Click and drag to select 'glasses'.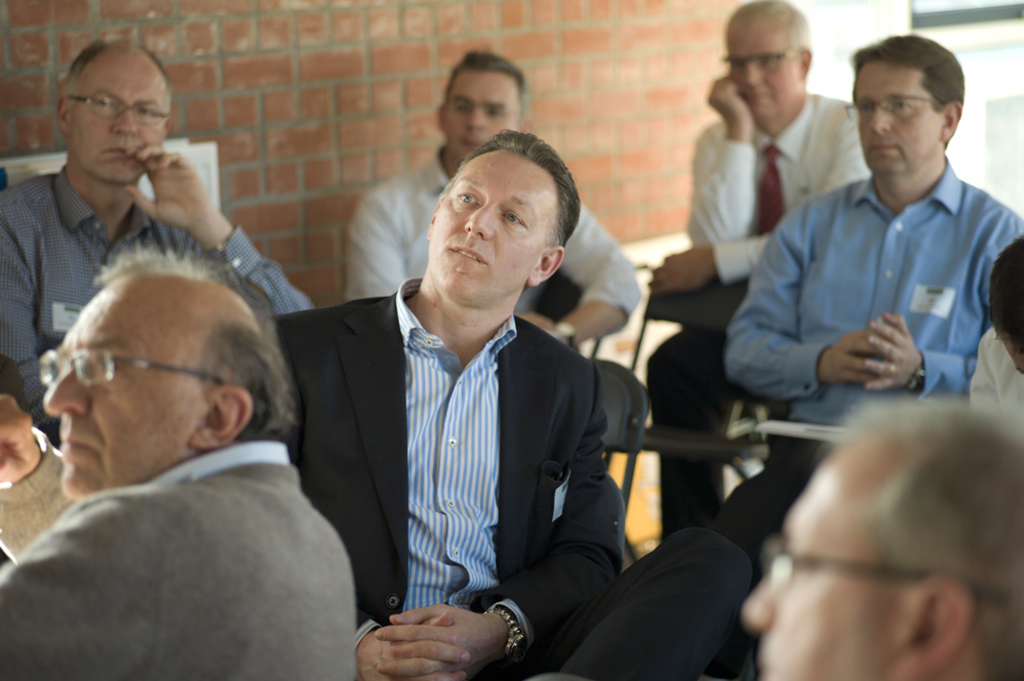
Selection: 723, 46, 802, 74.
